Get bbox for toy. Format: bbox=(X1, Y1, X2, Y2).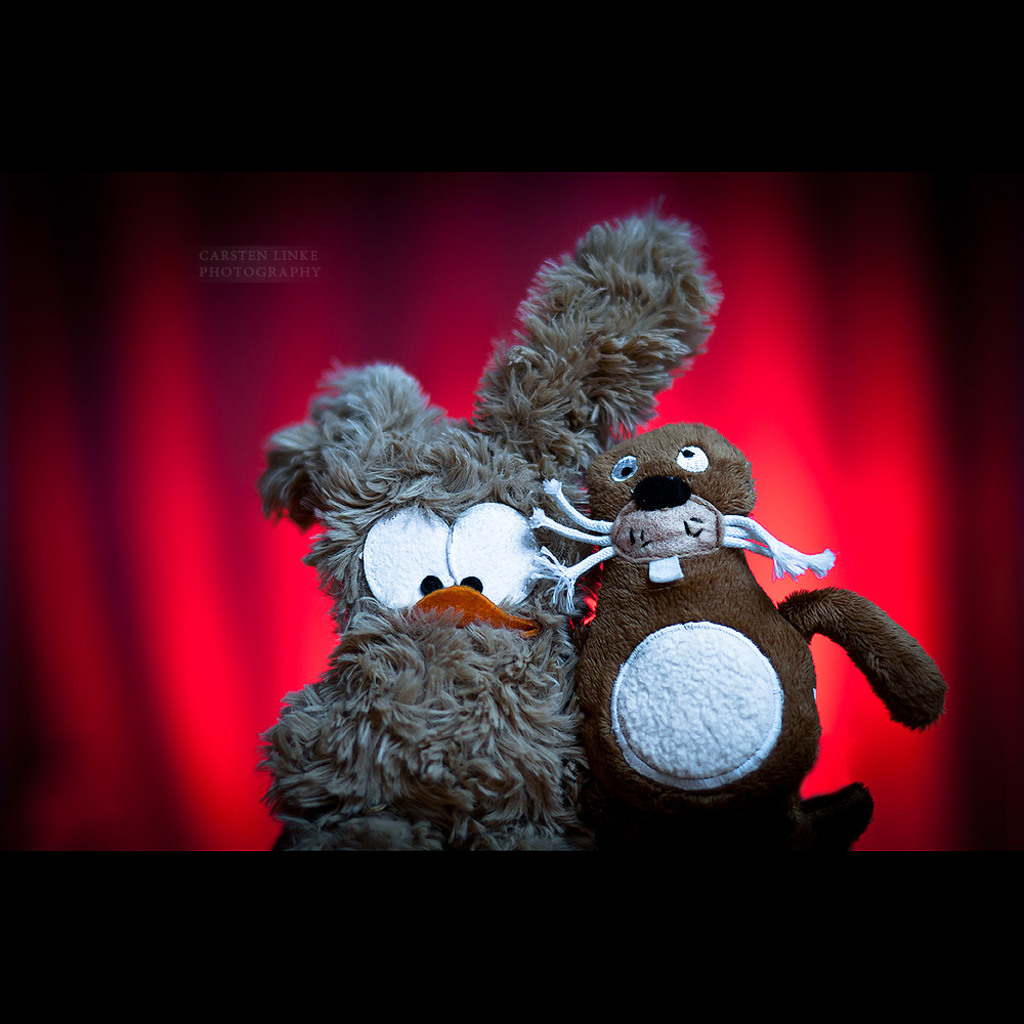
bbox=(259, 213, 721, 856).
